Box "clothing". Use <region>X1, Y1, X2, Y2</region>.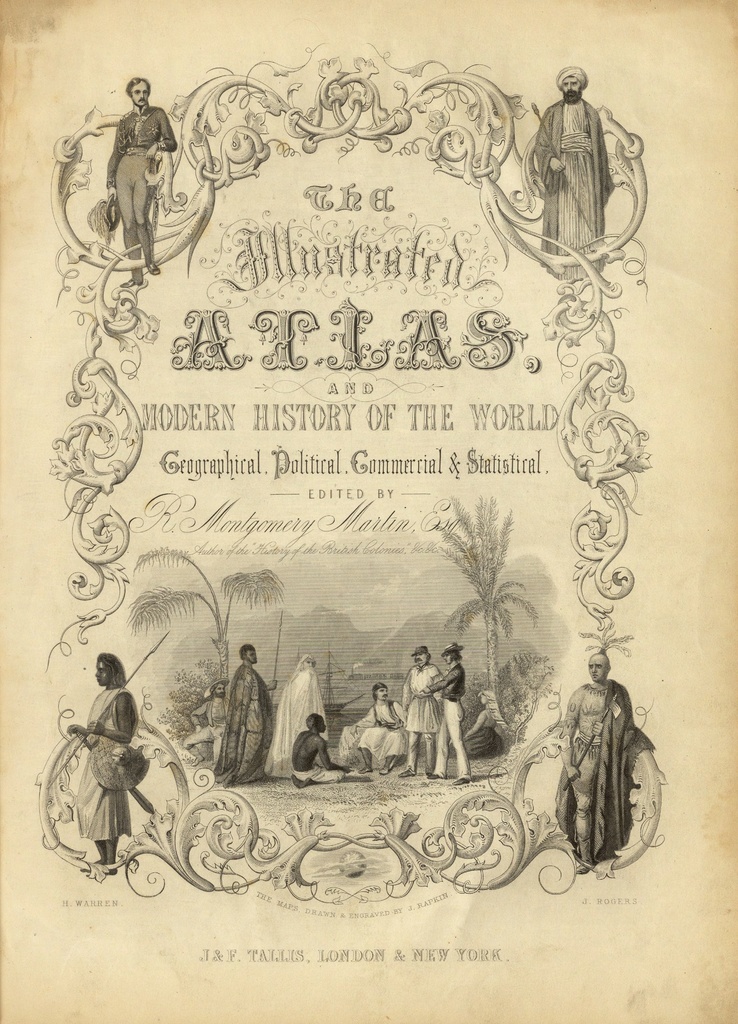
<region>348, 700, 412, 767</region>.
